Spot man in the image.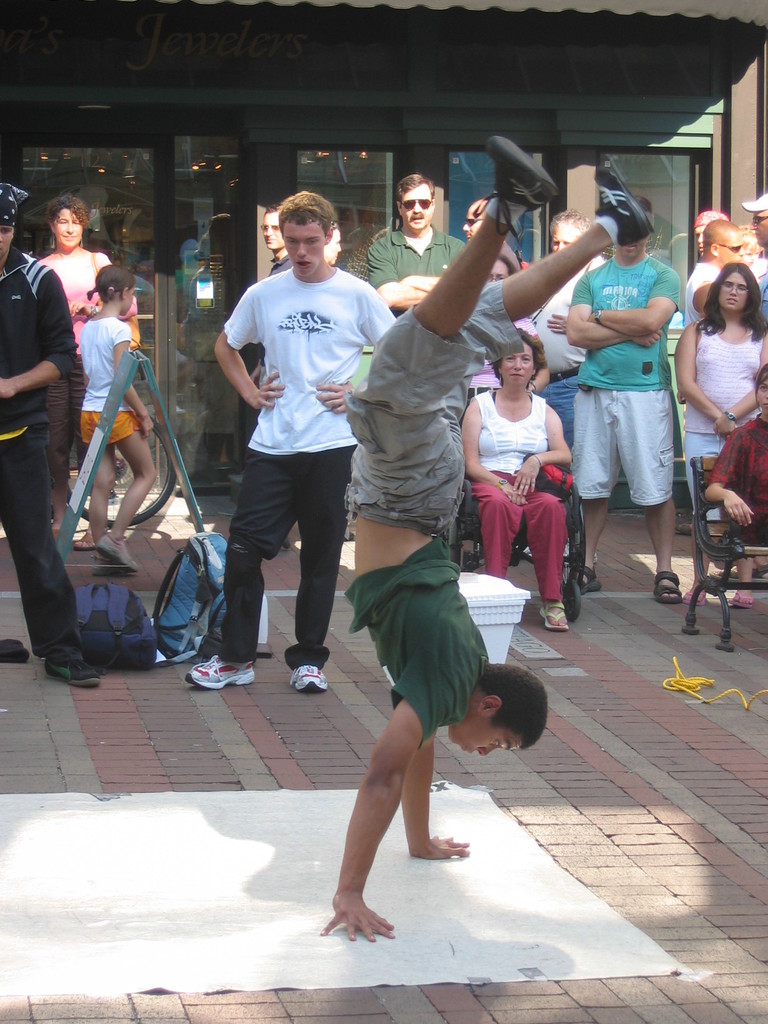
man found at (678, 217, 746, 326).
